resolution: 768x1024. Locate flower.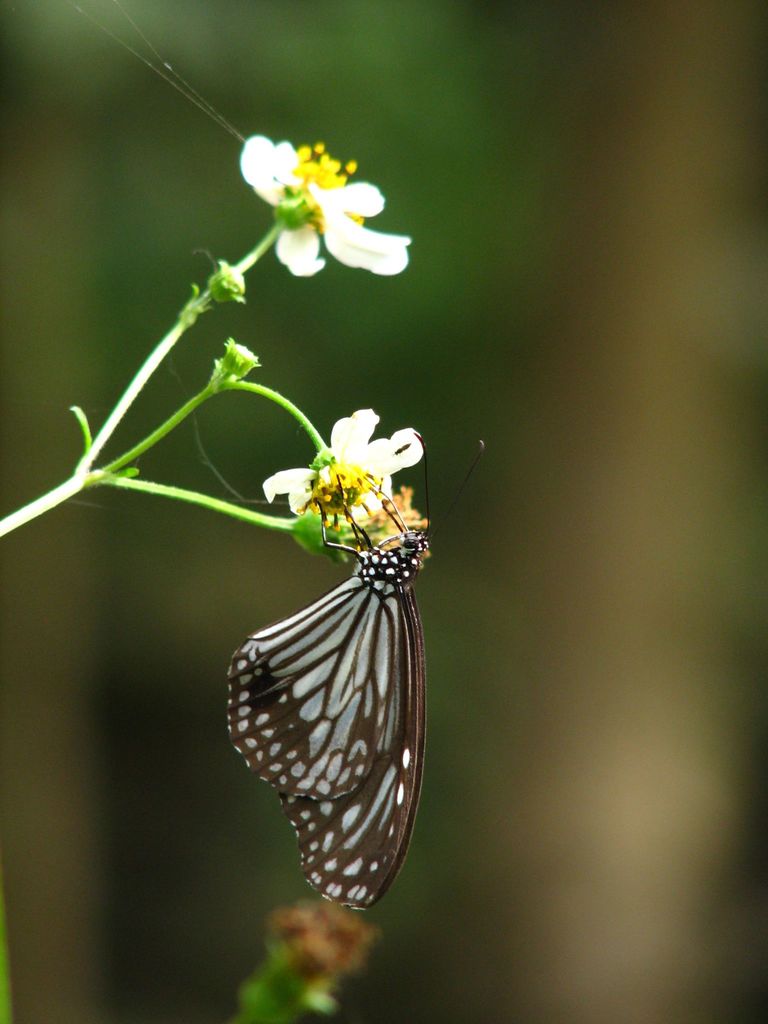
box=[233, 123, 417, 292].
